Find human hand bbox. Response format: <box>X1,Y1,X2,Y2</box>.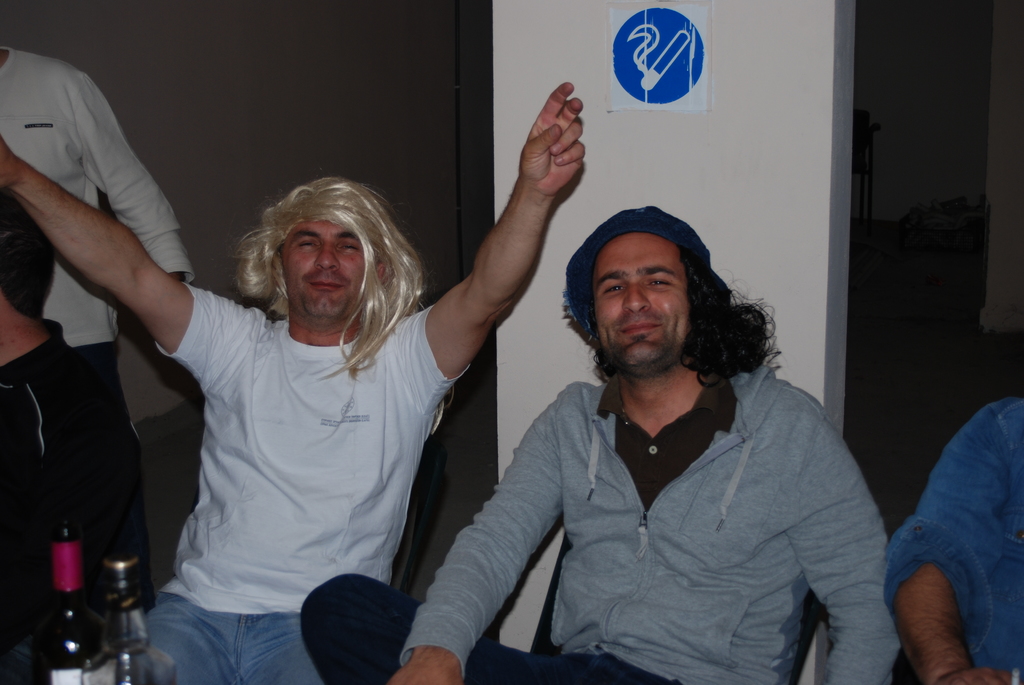
<box>508,93,591,194</box>.
